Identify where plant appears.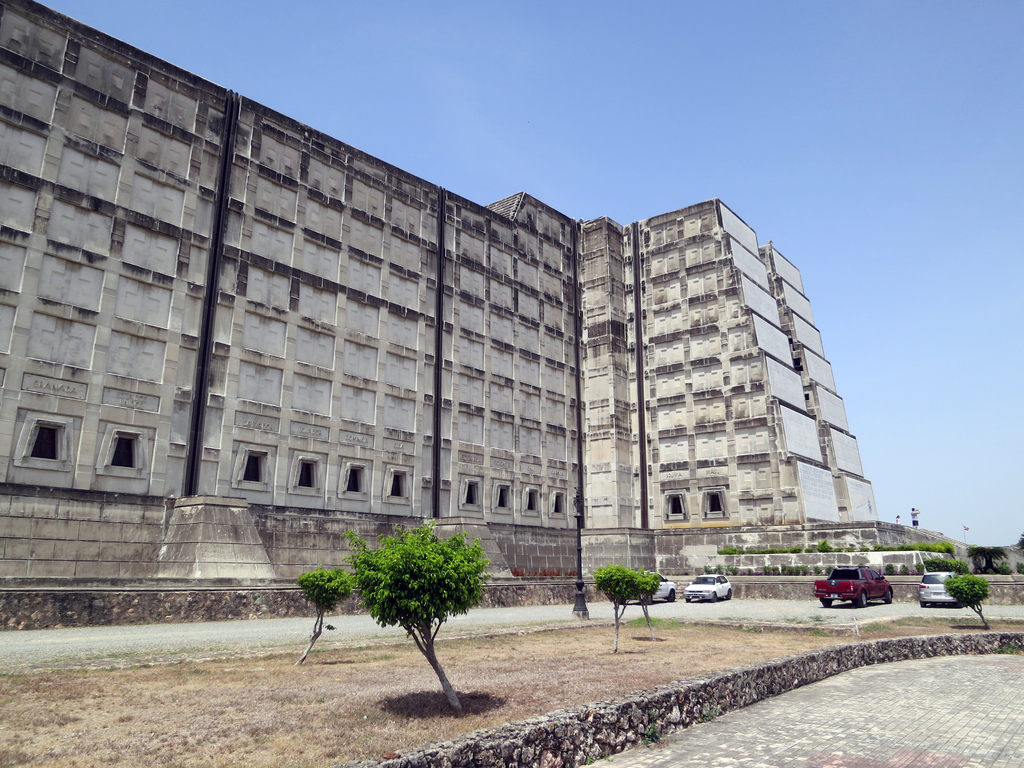
Appears at left=294, top=564, right=349, bottom=669.
